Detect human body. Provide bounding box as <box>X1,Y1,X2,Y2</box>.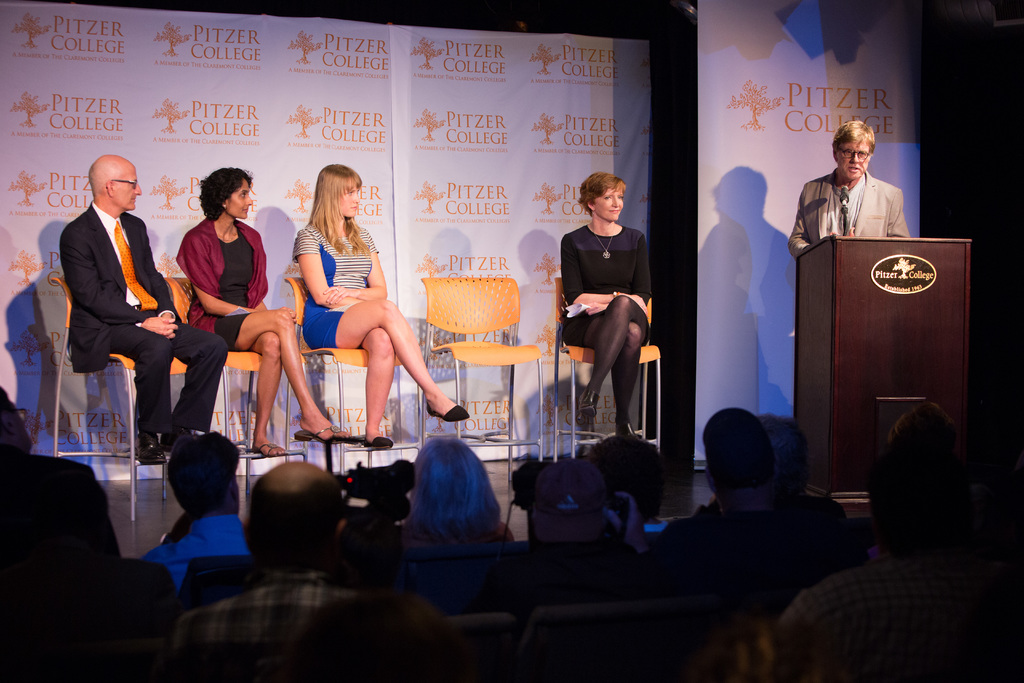
<box>563,178,666,454</box>.
